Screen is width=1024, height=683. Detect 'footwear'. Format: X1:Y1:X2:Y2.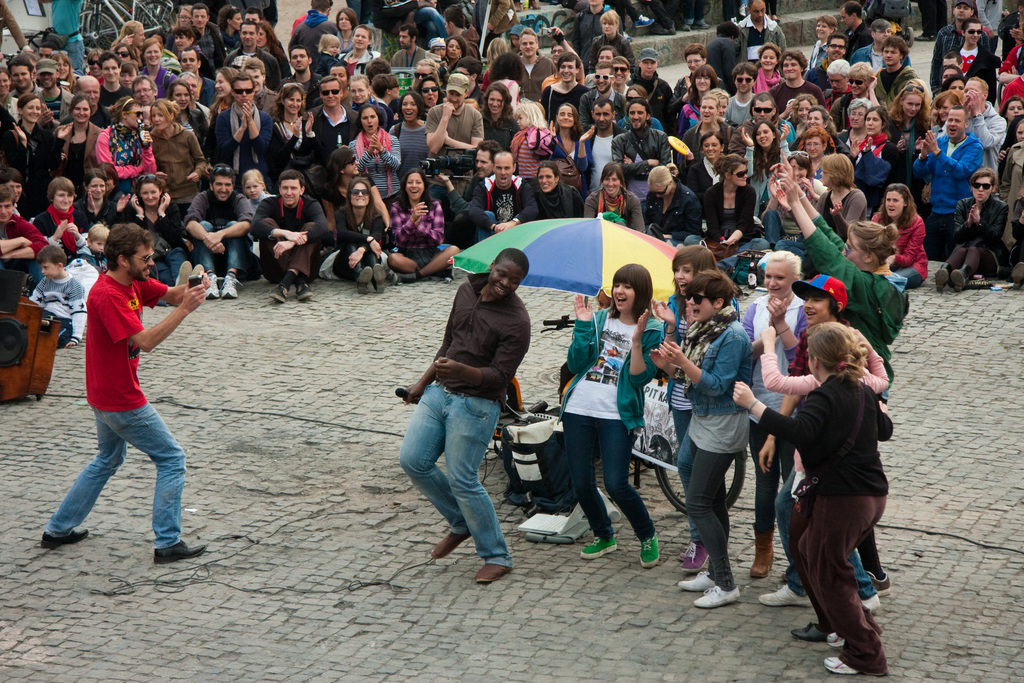
829:637:850:647.
